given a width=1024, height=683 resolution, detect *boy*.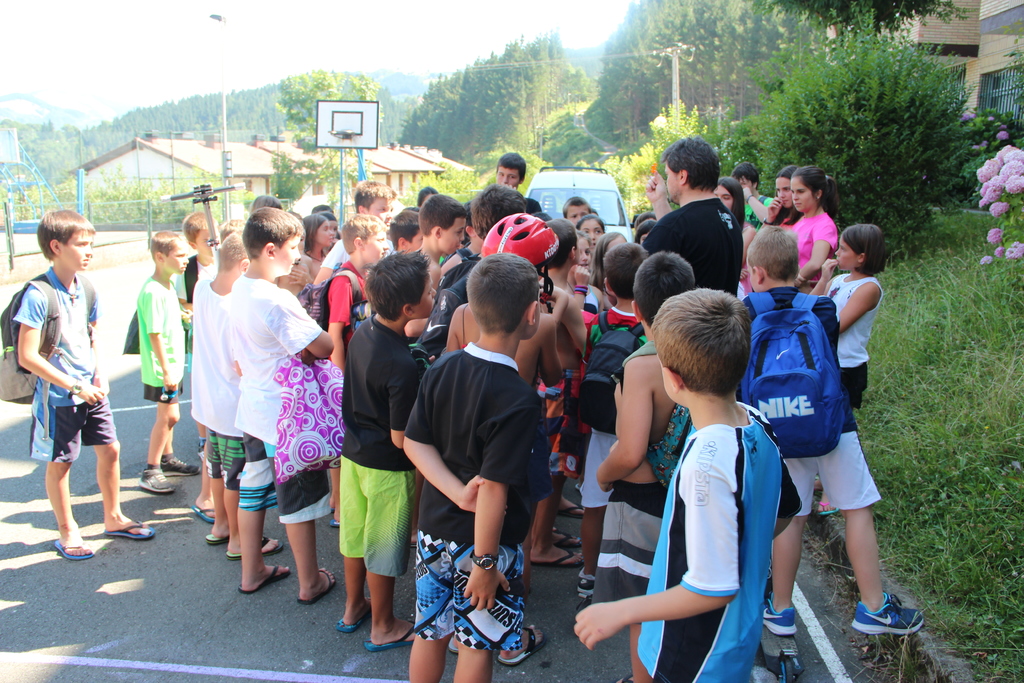
Rect(615, 276, 799, 674).
